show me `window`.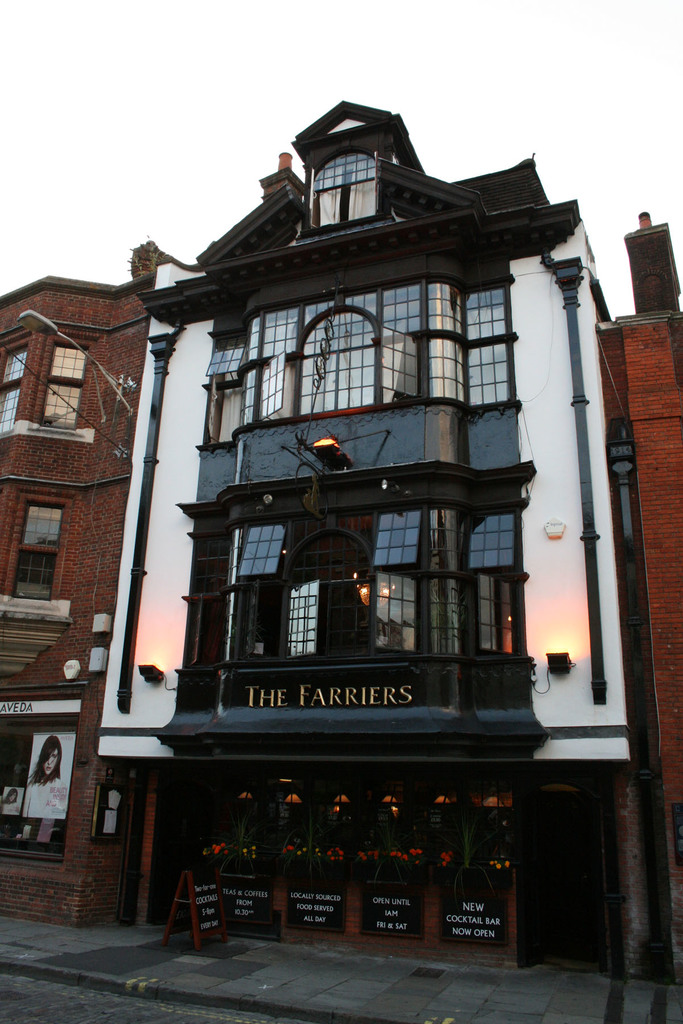
`window` is here: 159:448:531:686.
